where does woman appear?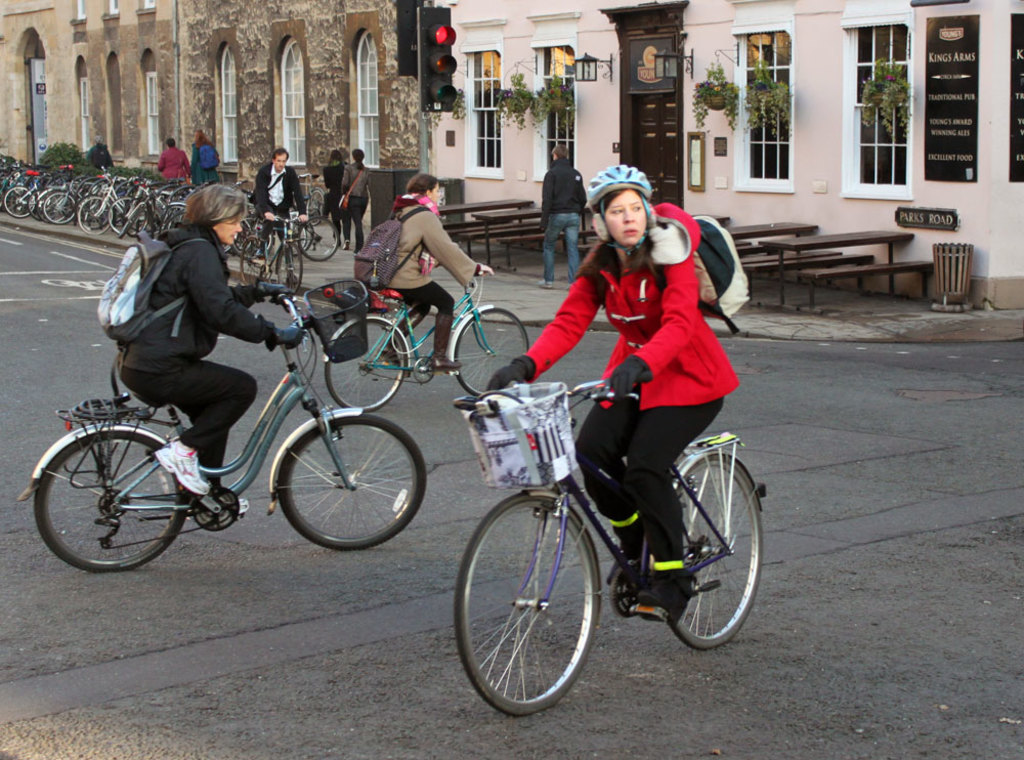
Appears at 336,143,375,253.
